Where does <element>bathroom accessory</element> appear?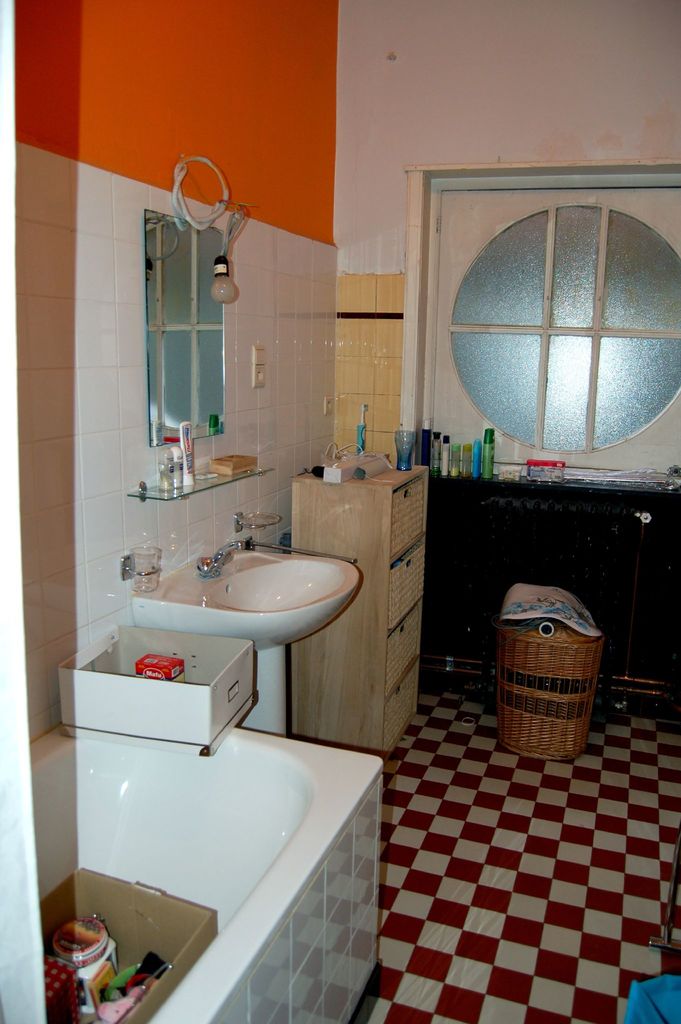
Appears at x1=242 y1=535 x2=358 y2=565.
